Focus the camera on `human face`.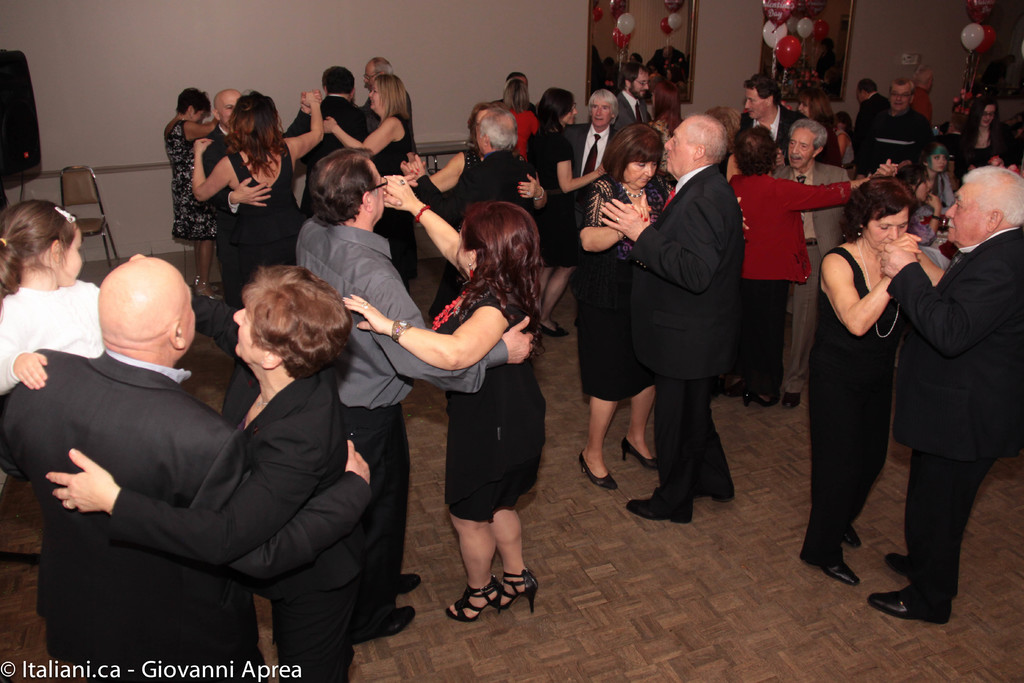
Focus region: 666:124:694:176.
